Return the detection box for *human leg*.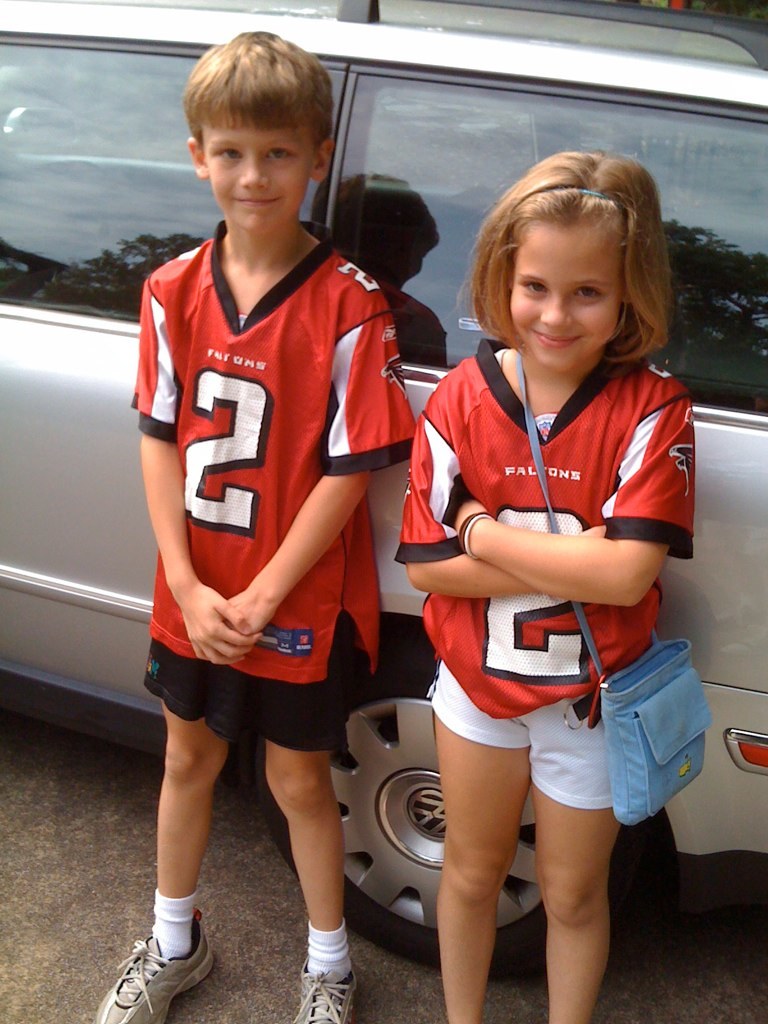
box(96, 700, 231, 1023).
